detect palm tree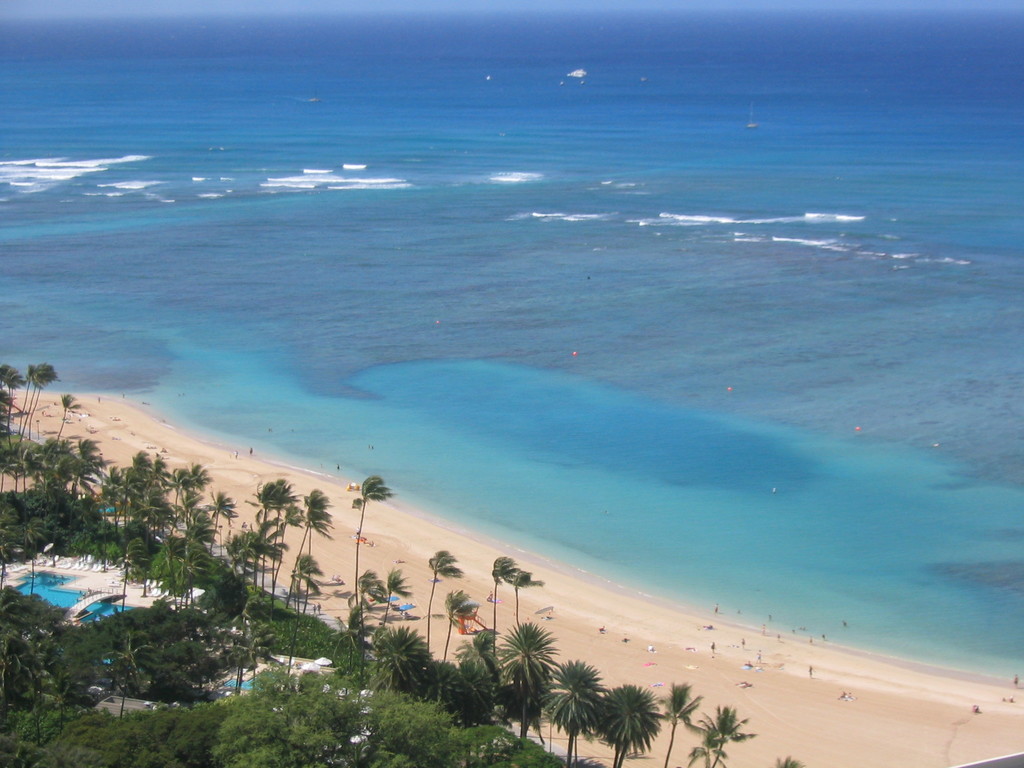
detection(662, 675, 689, 746)
